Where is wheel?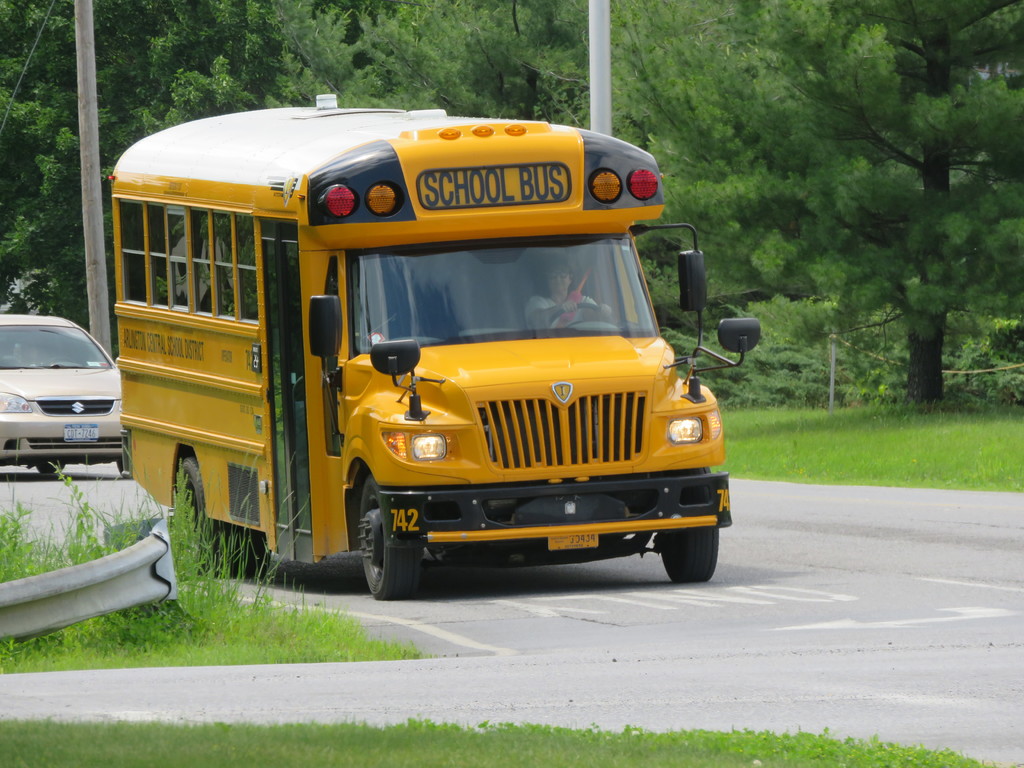
l=347, t=489, r=430, b=587.
